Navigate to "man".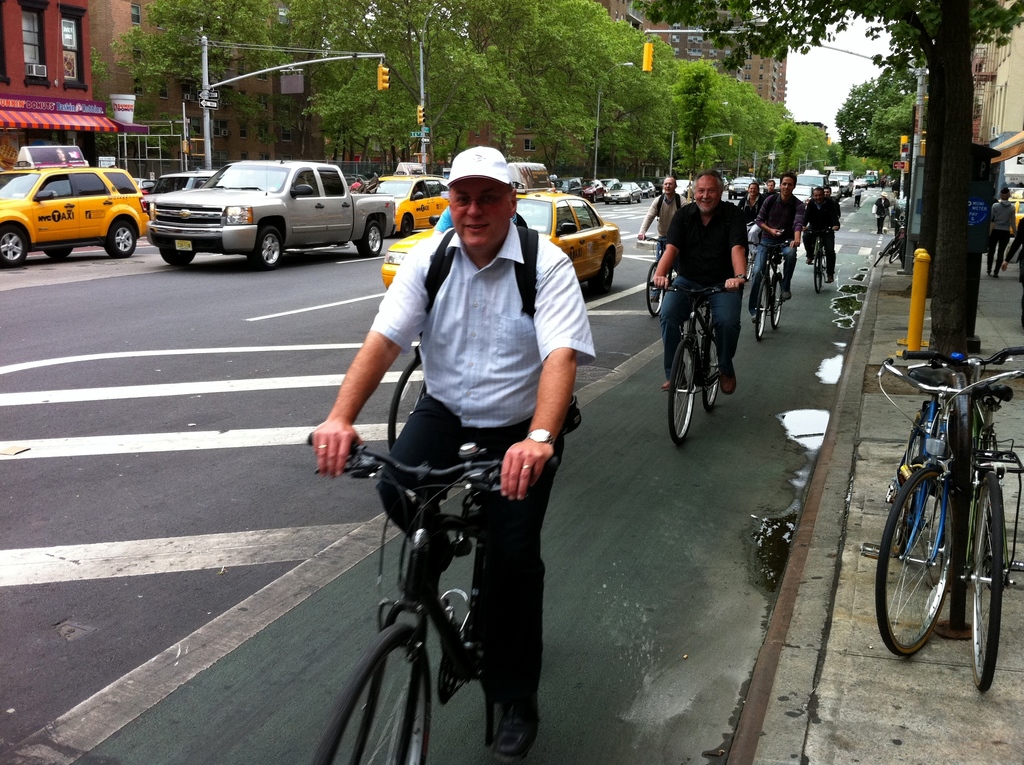
Navigation target: [x1=735, y1=182, x2=769, y2=257].
